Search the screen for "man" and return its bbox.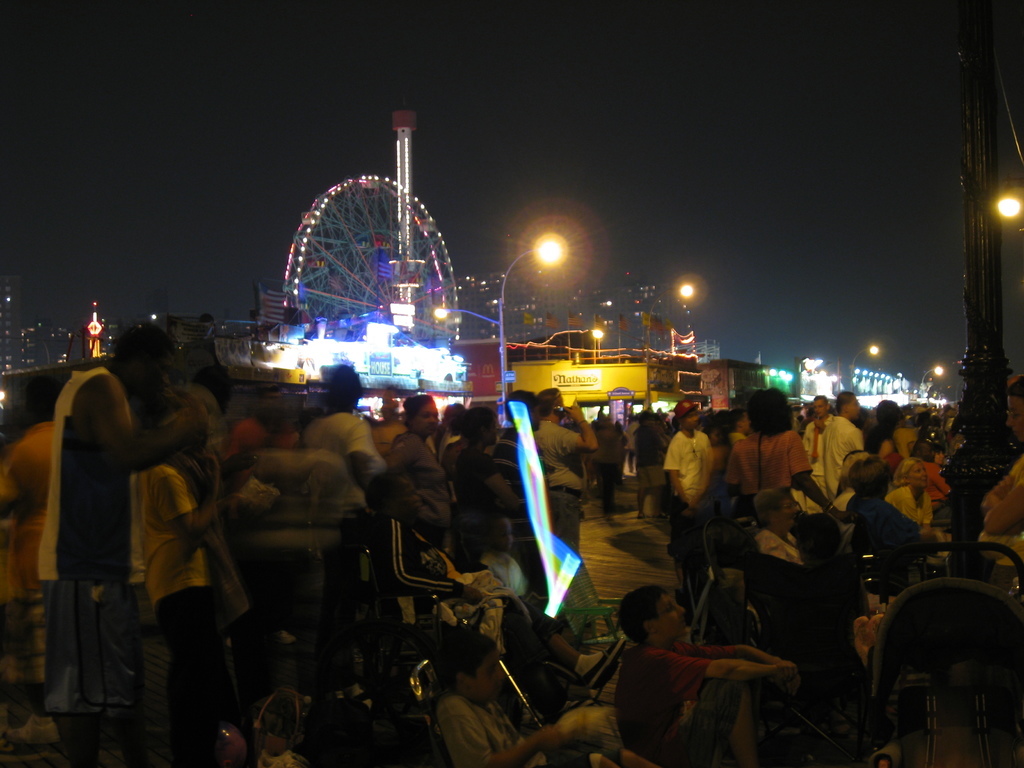
Found: locate(532, 386, 602, 553).
